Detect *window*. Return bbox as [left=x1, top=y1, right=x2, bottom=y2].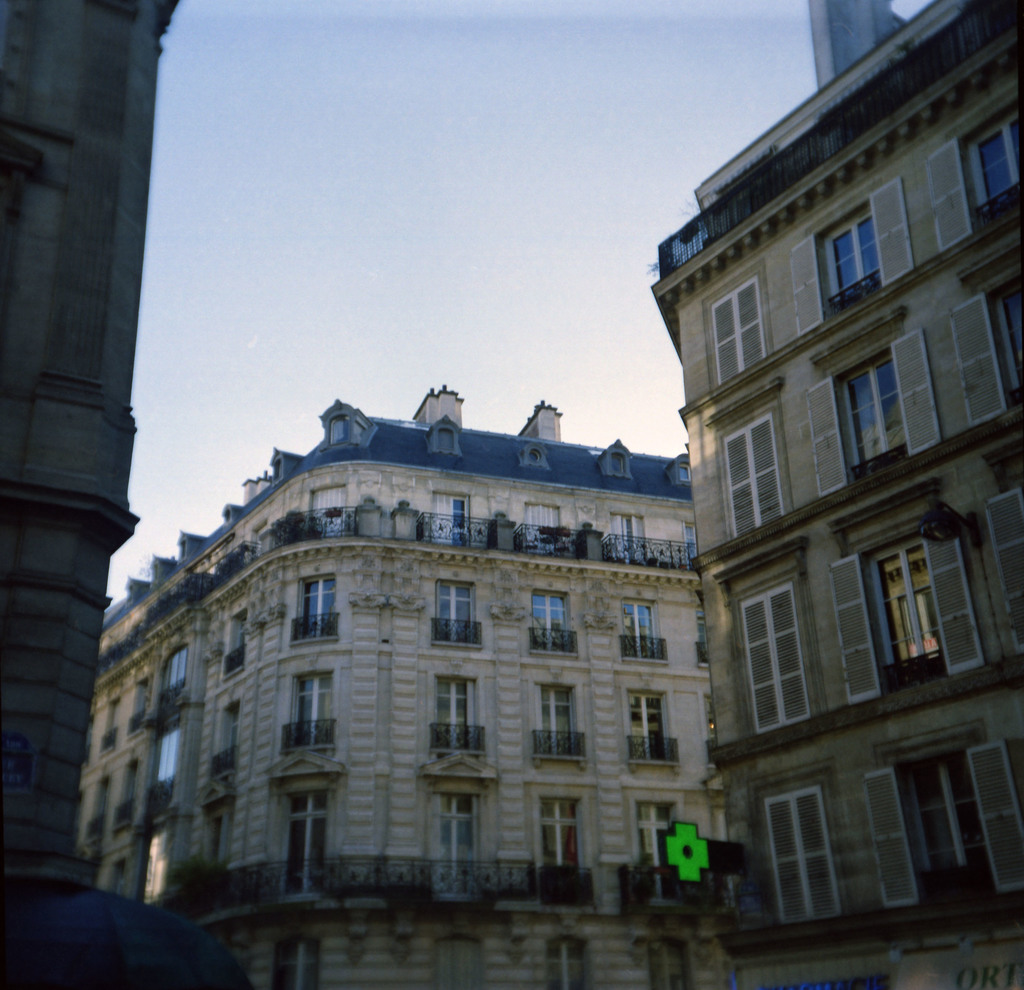
[left=736, top=578, right=812, bottom=732].
